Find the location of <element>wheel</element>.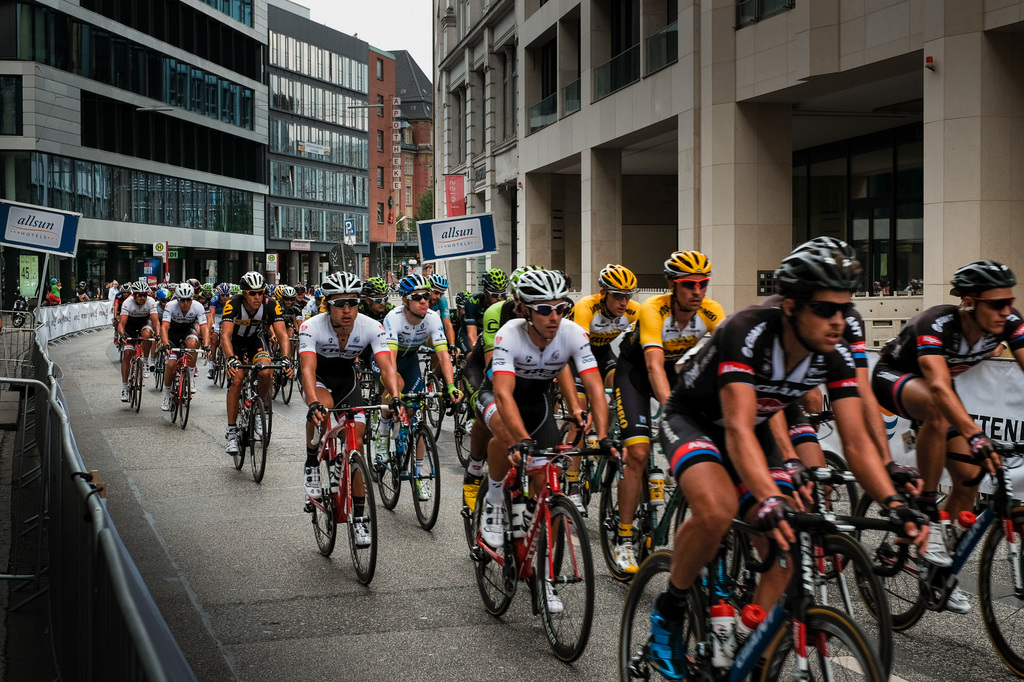
Location: 529/496/592/663.
